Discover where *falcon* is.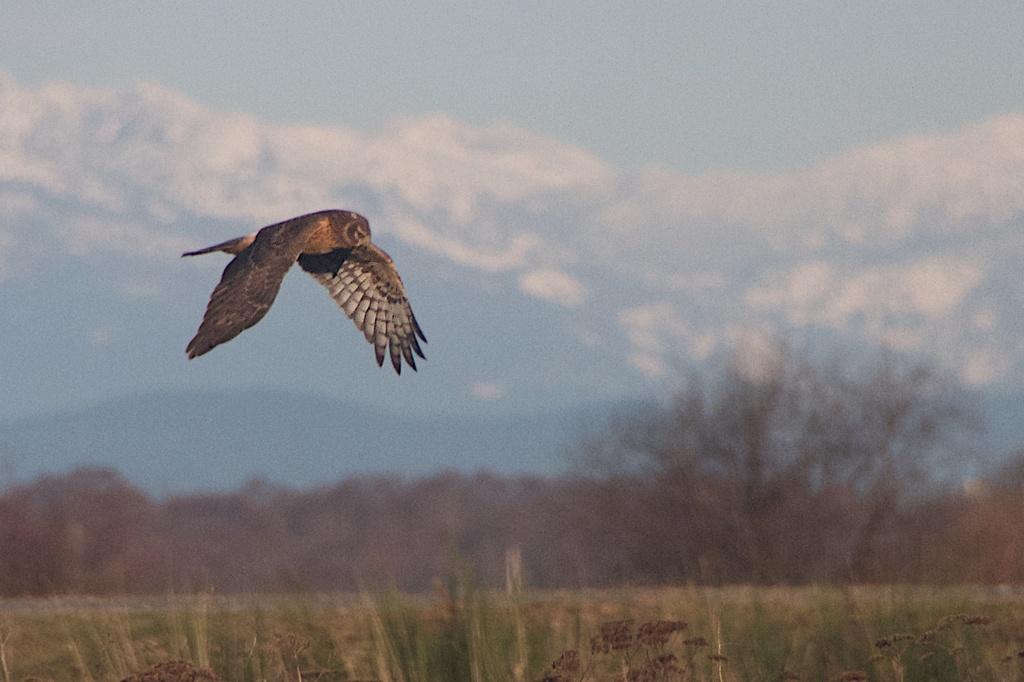
Discovered at bbox(166, 206, 426, 373).
